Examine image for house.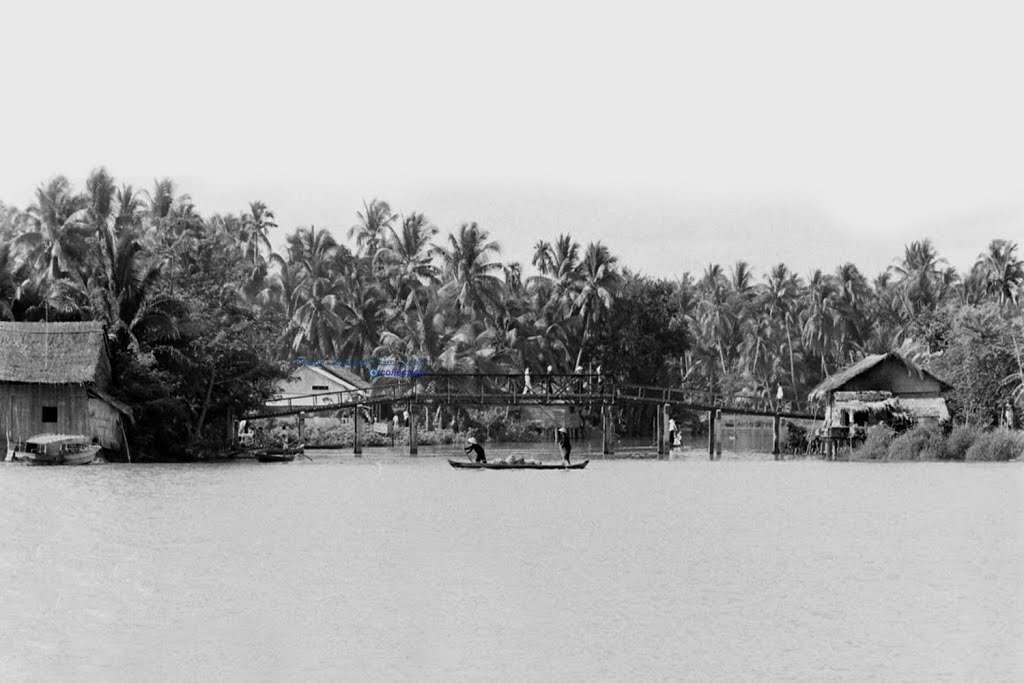
Examination result: [left=0, top=310, right=123, bottom=465].
